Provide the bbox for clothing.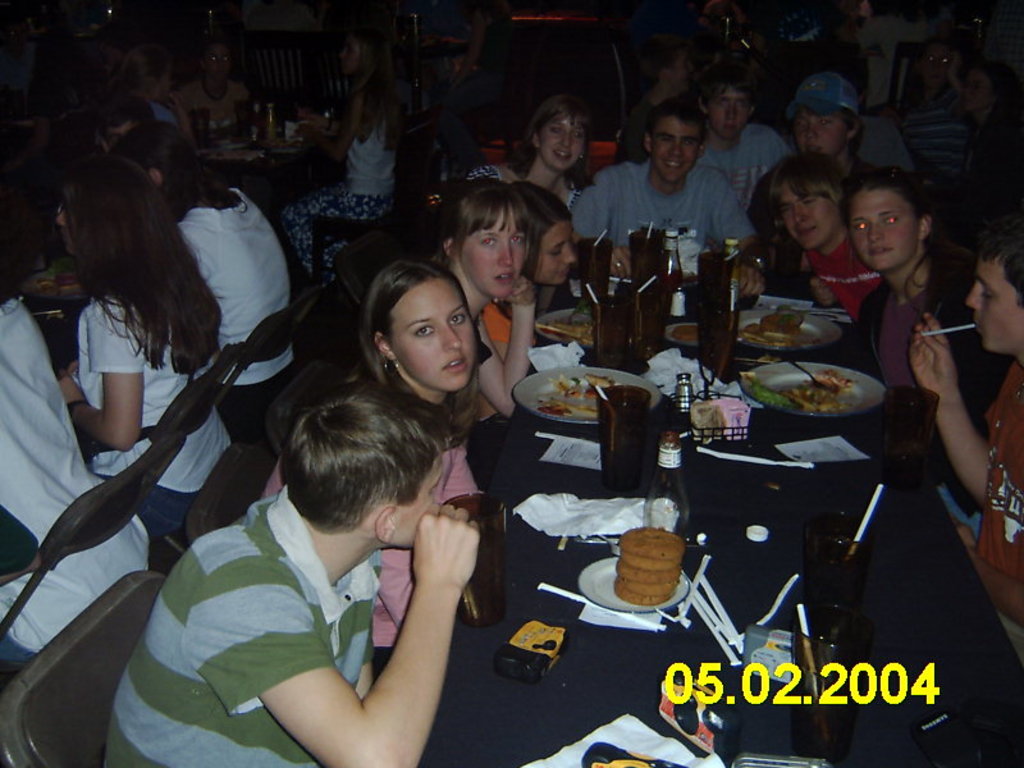
region(175, 78, 251, 152).
